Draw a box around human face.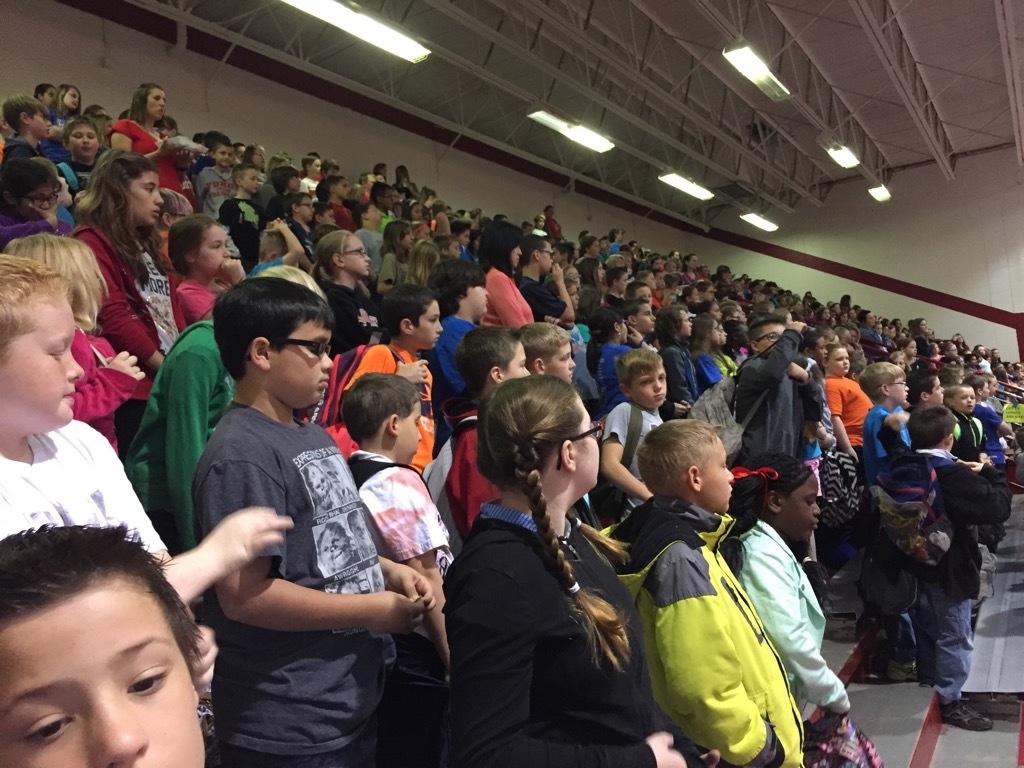
(414, 303, 441, 348).
